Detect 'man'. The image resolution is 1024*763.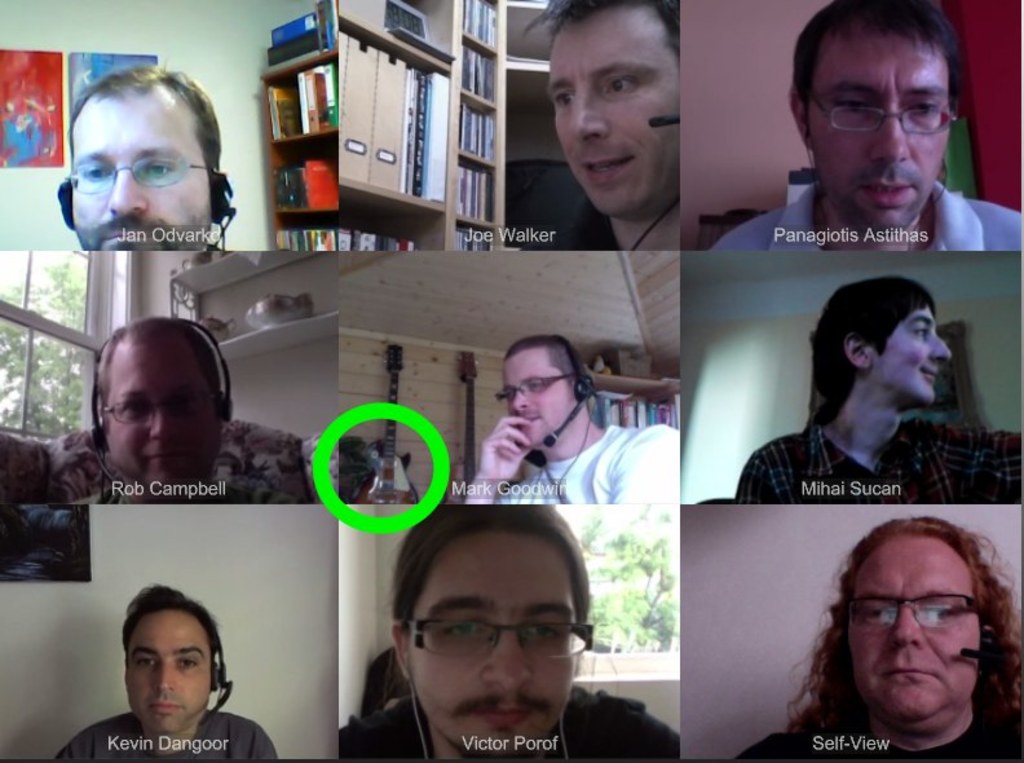
749,279,989,524.
